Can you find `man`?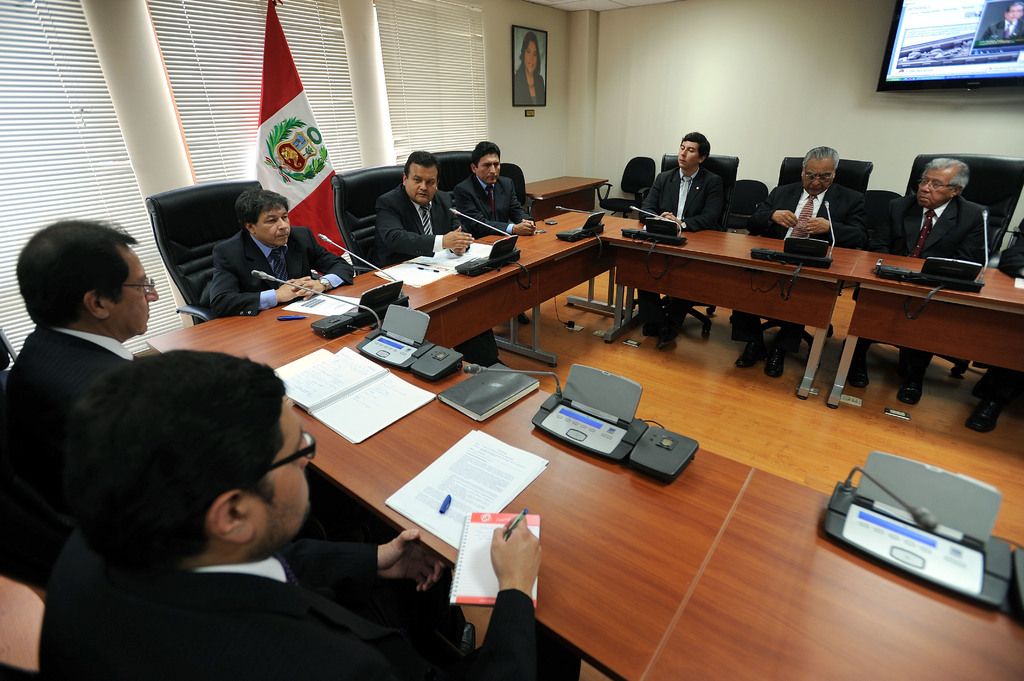
Yes, bounding box: rect(459, 138, 538, 235).
